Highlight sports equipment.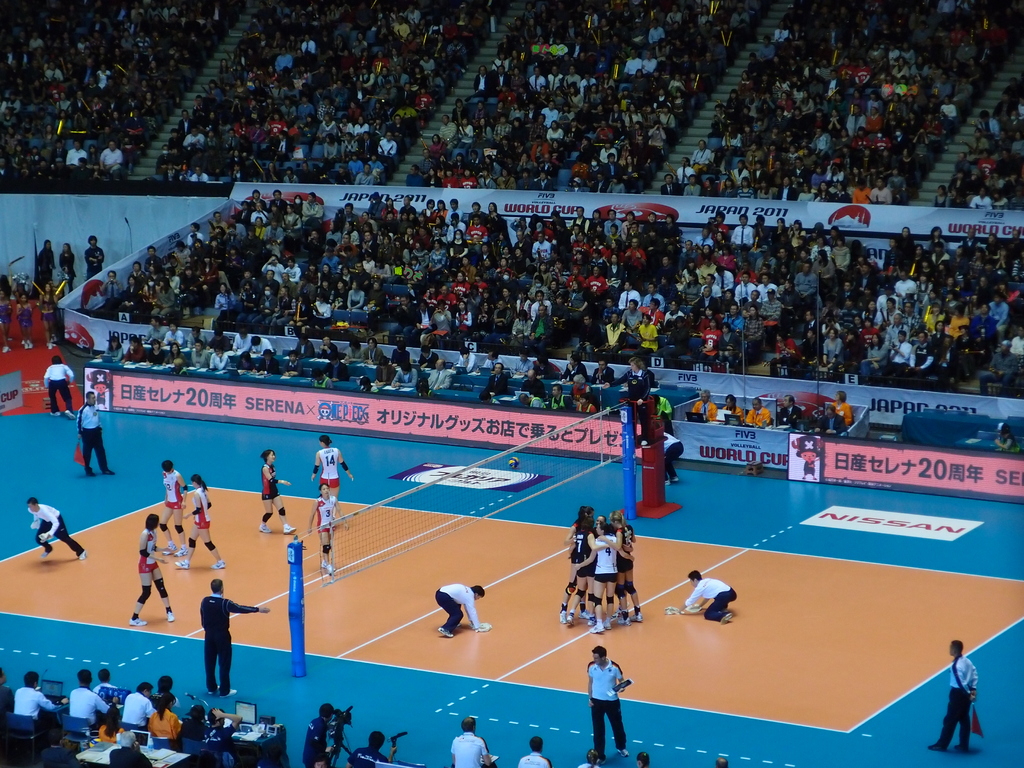
Highlighted region: Rect(605, 596, 614, 607).
